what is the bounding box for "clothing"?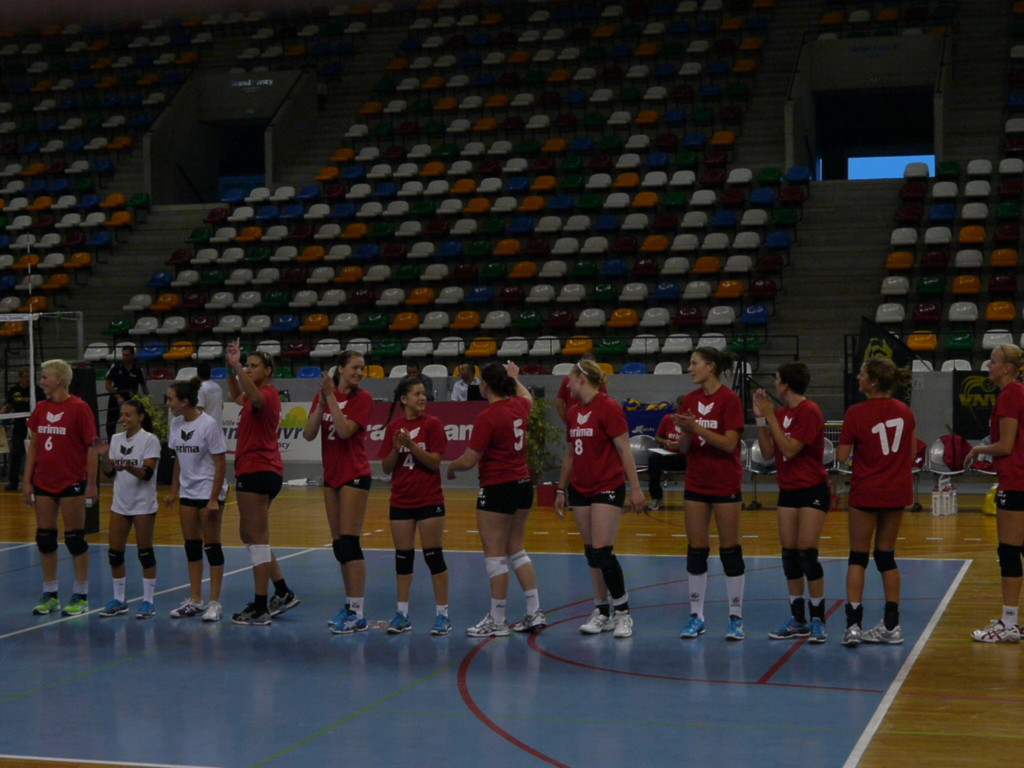
left=107, top=357, right=150, bottom=447.
